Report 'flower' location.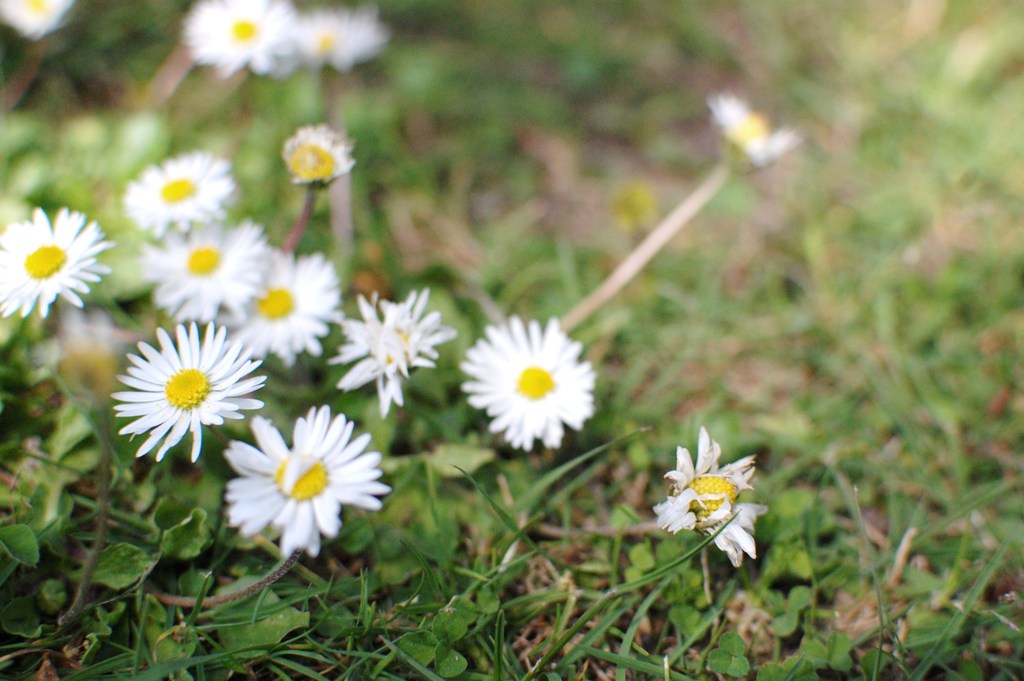
Report: 122:322:290:457.
